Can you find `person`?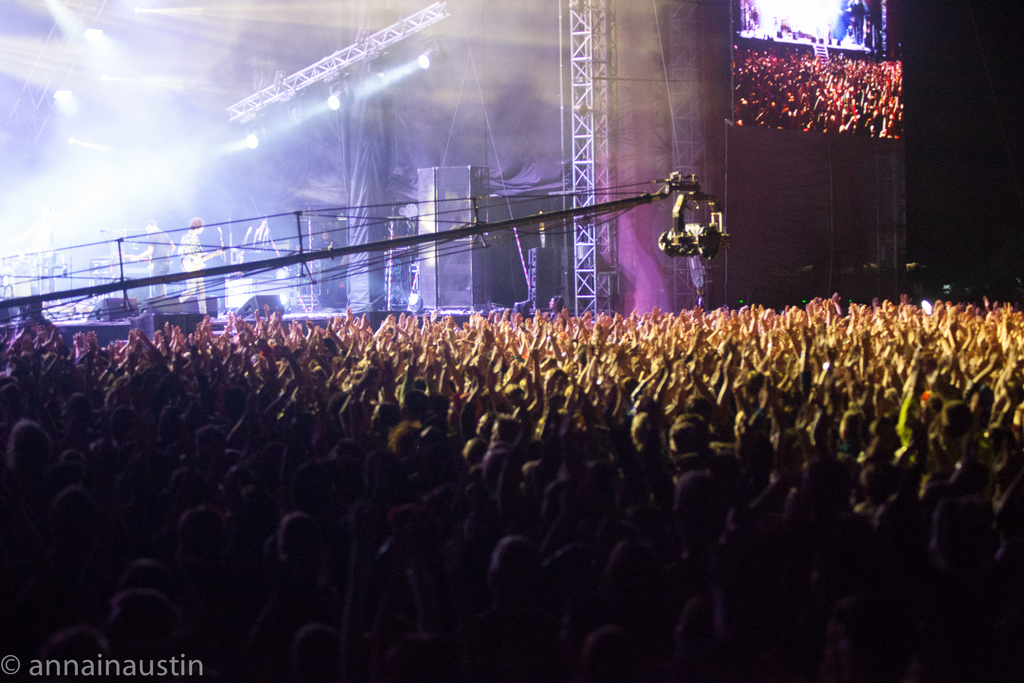
Yes, bounding box: rect(184, 218, 200, 299).
